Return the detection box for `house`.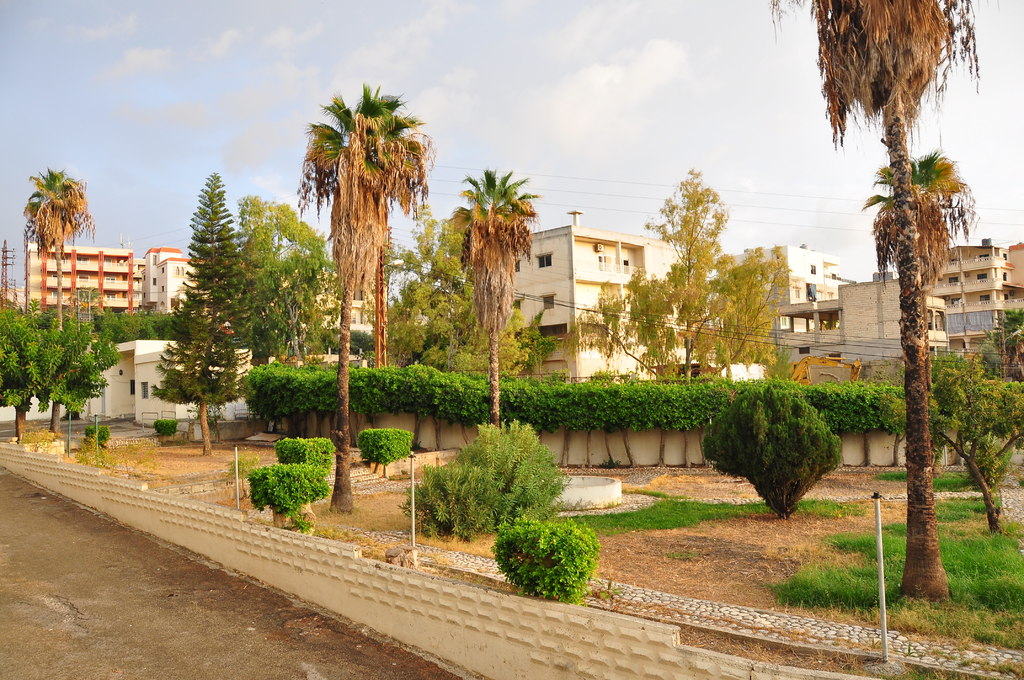
[left=909, top=227, right=1023, bottom=354].
